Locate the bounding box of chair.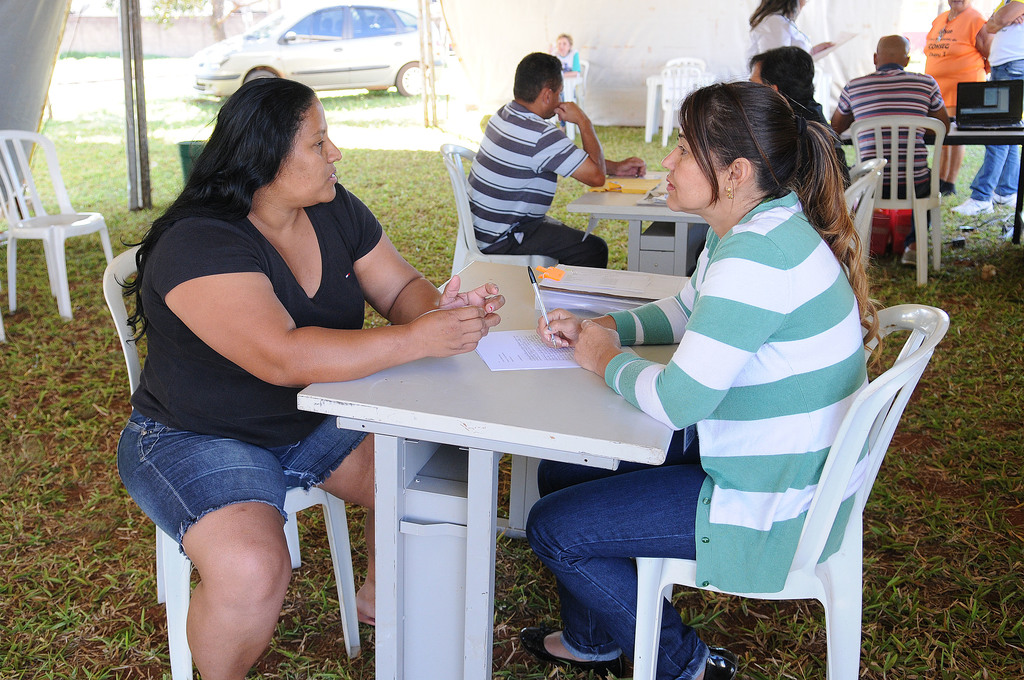
Bounding box: locate(99, 245, 363, 679).
